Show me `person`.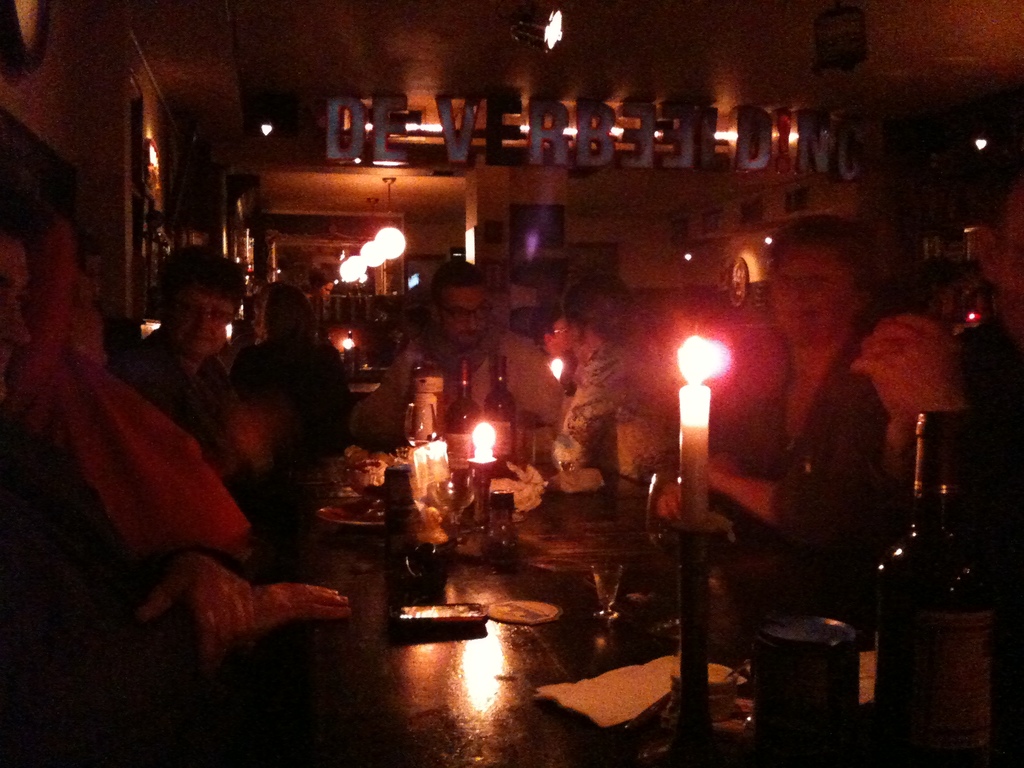
`person` is here: select_region(654, 214, 912, 540).
